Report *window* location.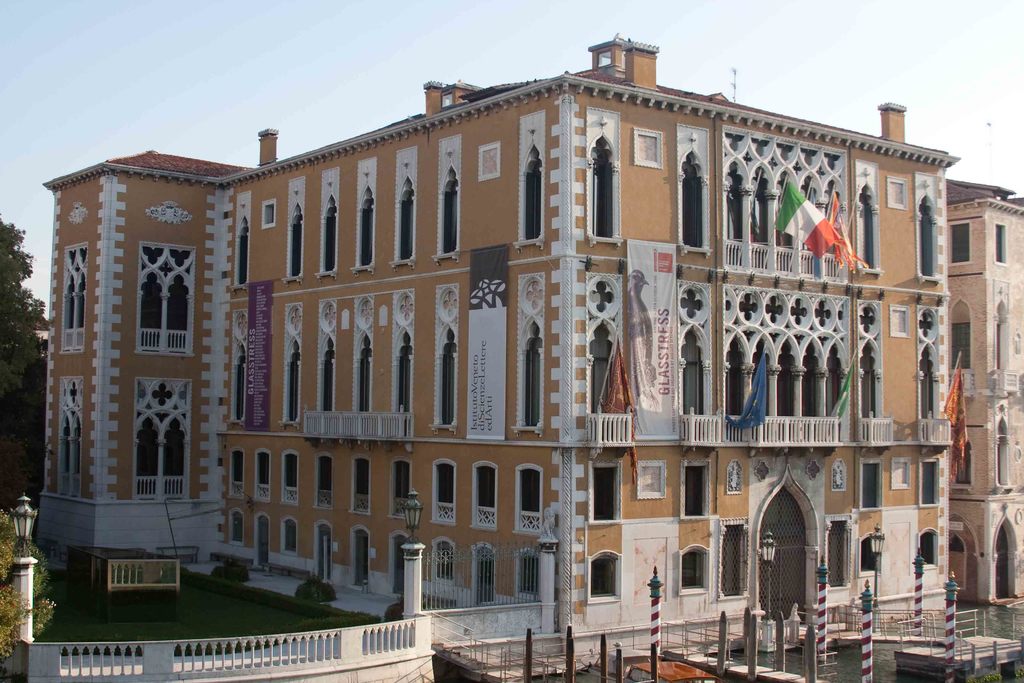
Report: [x1=918, y1=536, x2=938, y2=570].
